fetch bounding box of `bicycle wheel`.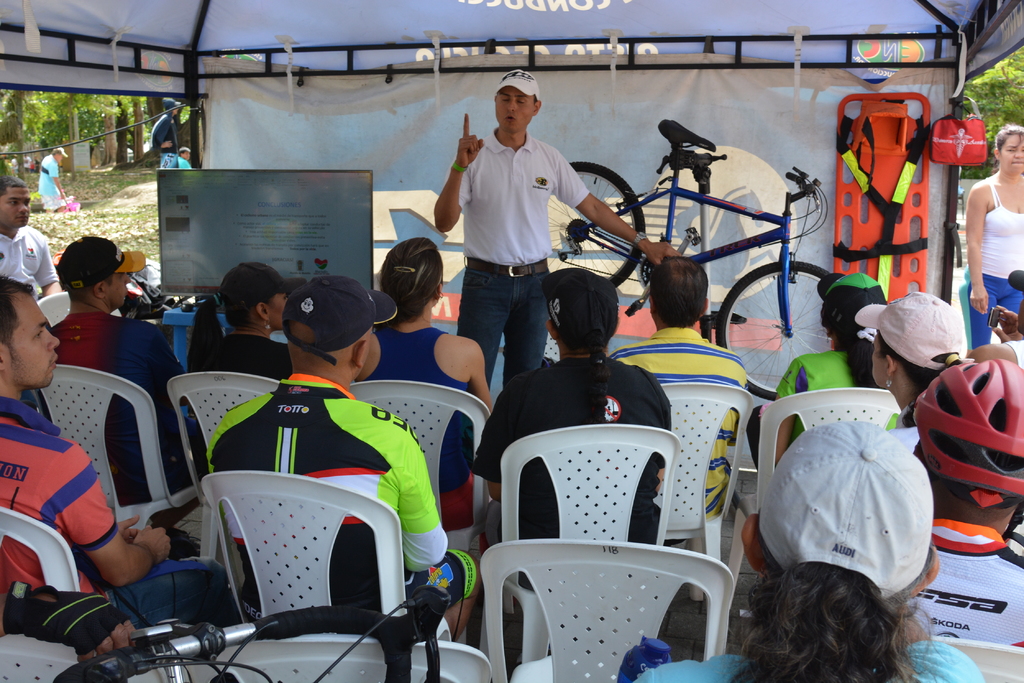
Bbox: <region>716, 258, 833, 399</region>.
